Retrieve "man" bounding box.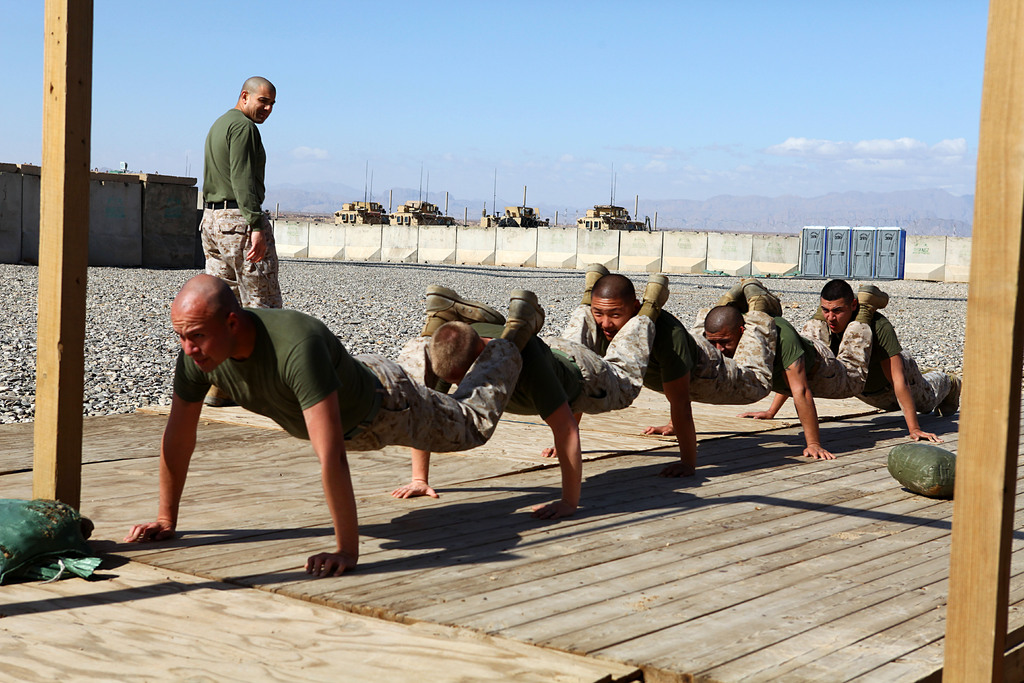
Bounding box: [x1=535, y1=270, x2=787, y2=481].
